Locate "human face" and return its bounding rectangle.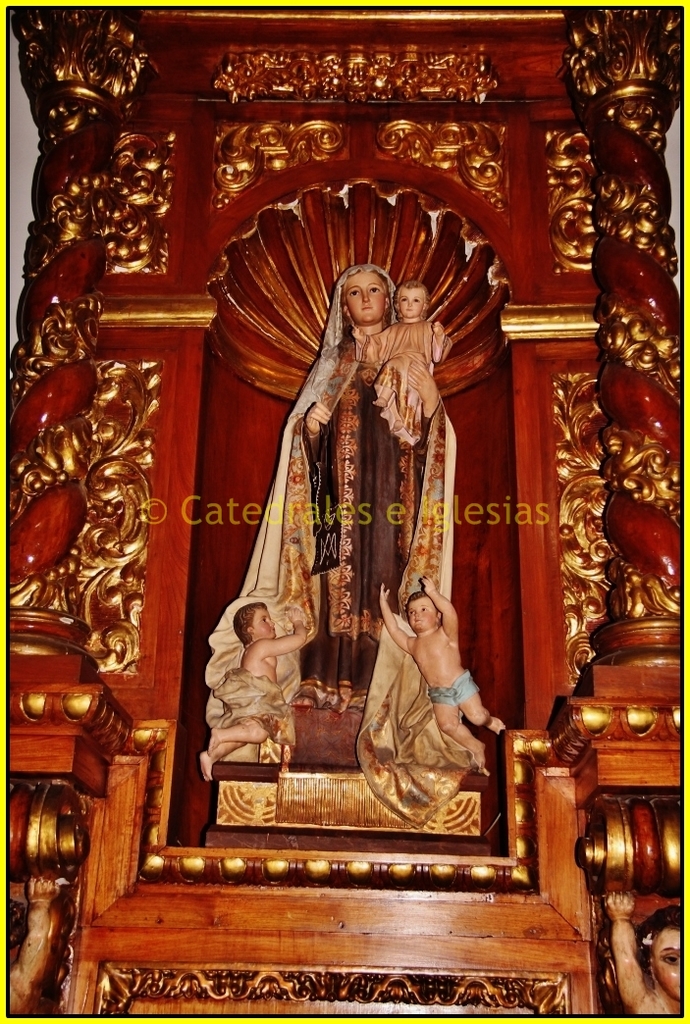
x1=409, y1=597, x2=442, y2=631.
